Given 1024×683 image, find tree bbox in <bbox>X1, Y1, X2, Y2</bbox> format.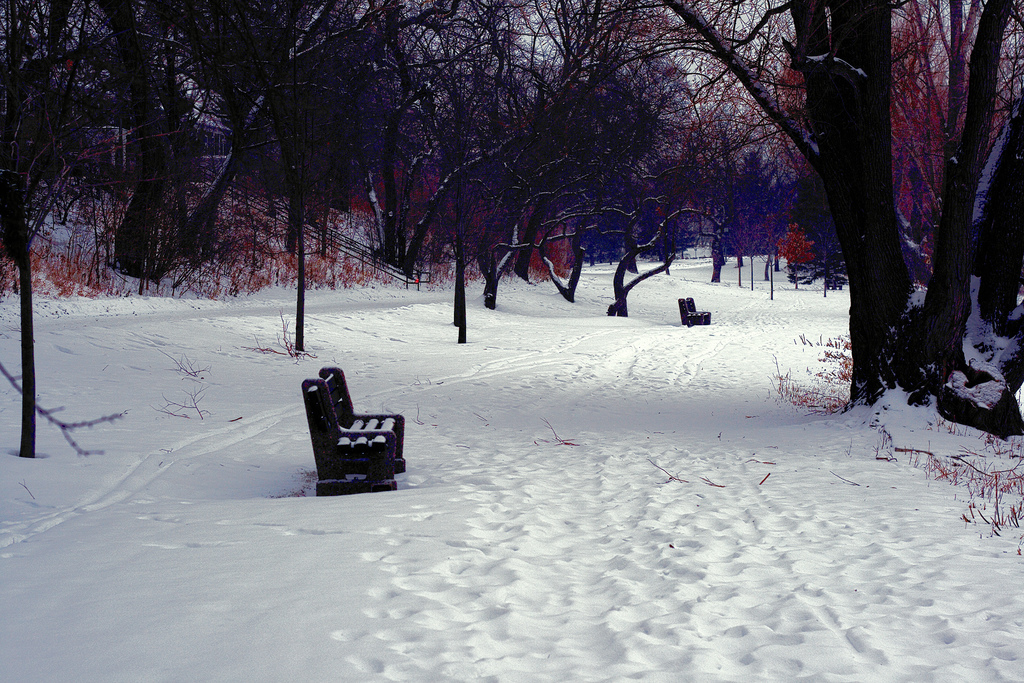
<bbox>717, 0, 1006, 415</bbox>.
